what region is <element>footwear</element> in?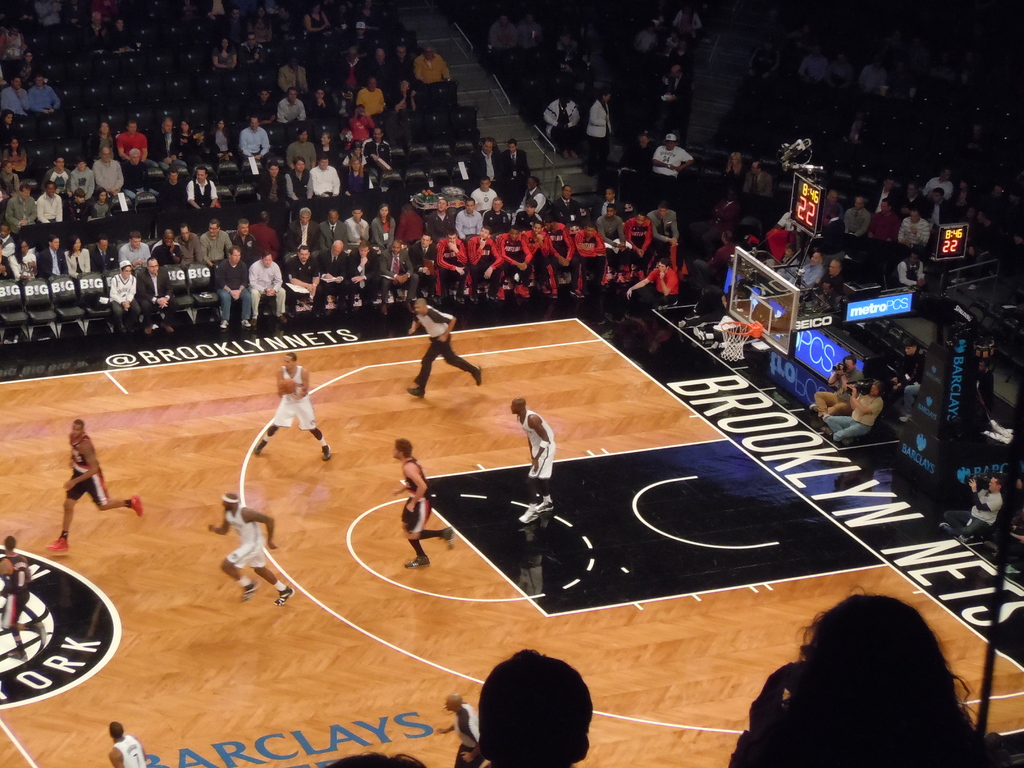
BBox(520, 497, 548, 525).
